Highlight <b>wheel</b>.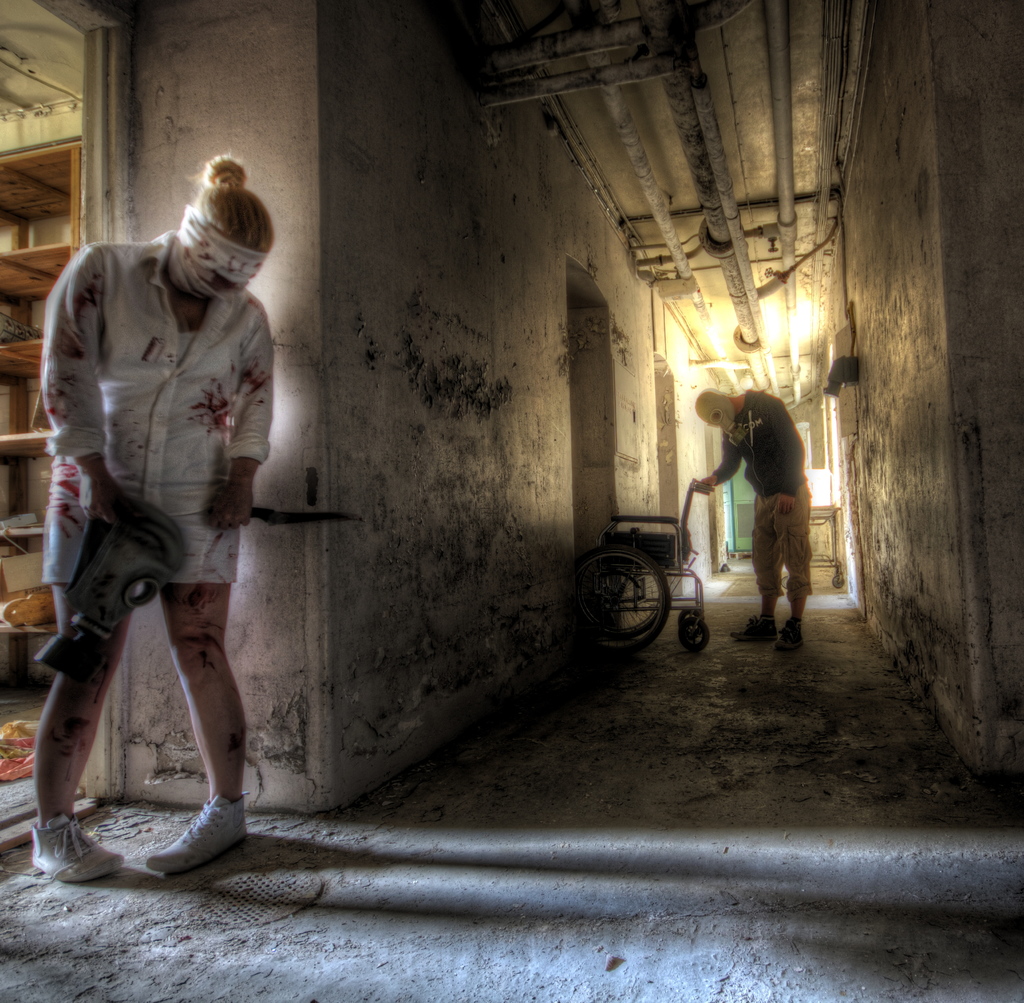
Highlighted region: <box>679,624,714,650</box>.
